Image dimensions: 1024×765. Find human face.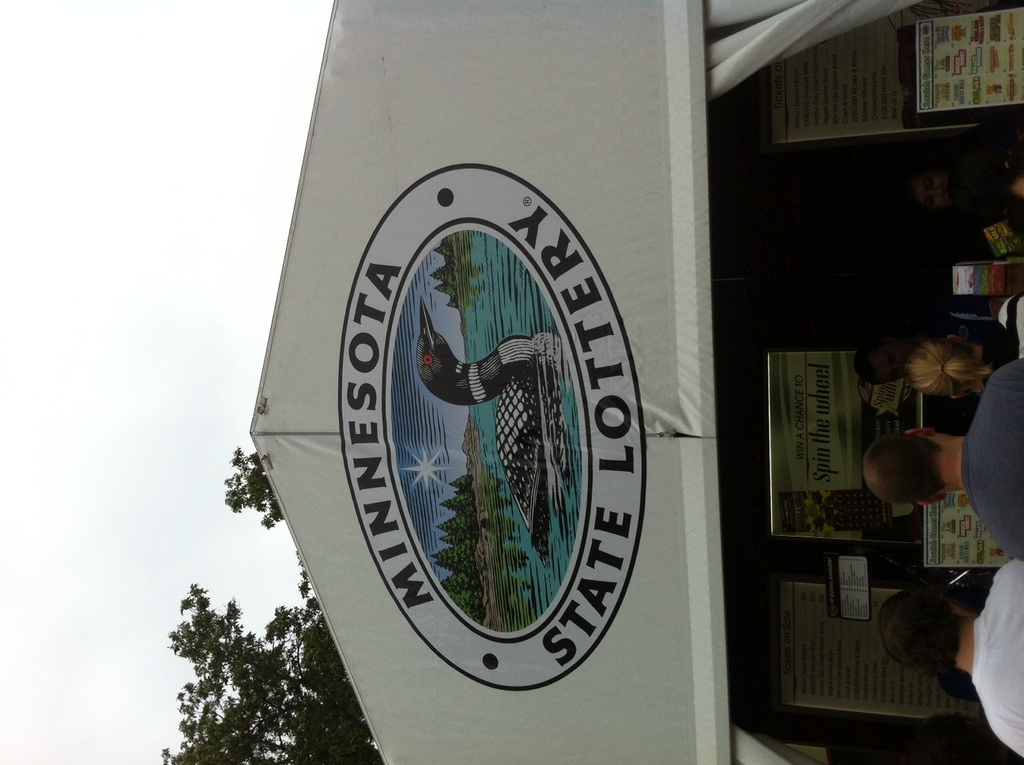
{"left": 864, "top": 339, "right": 913, "bottom": 381}.
